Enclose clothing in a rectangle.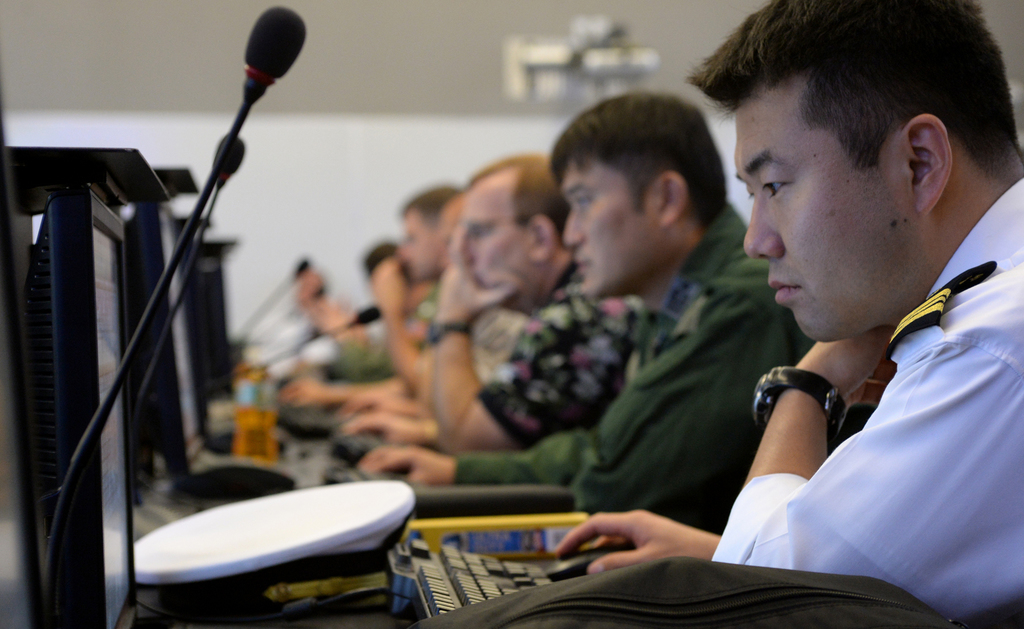
710 177 1023 623.
